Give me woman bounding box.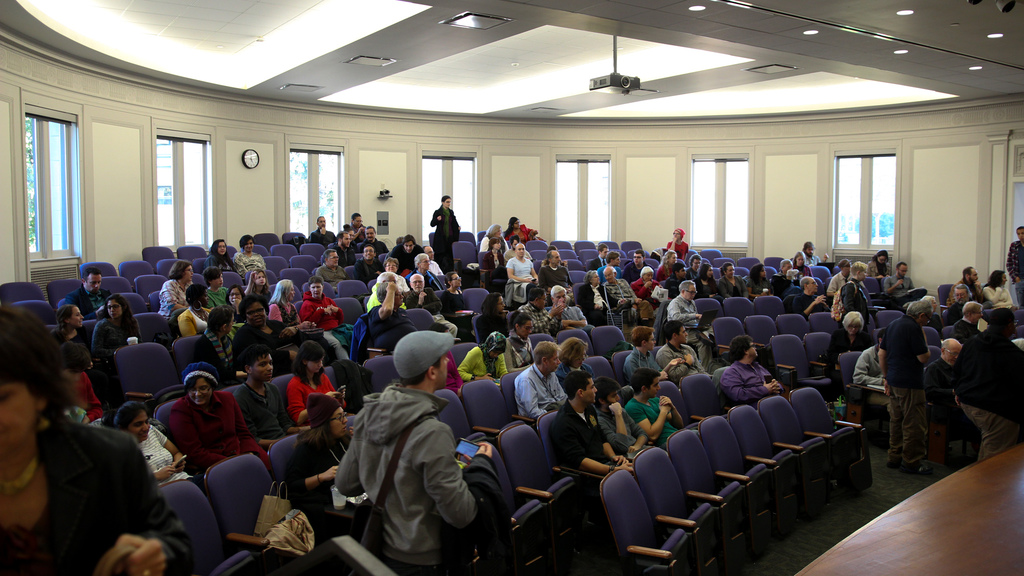
bbox=(45, 304, 110, 404).
